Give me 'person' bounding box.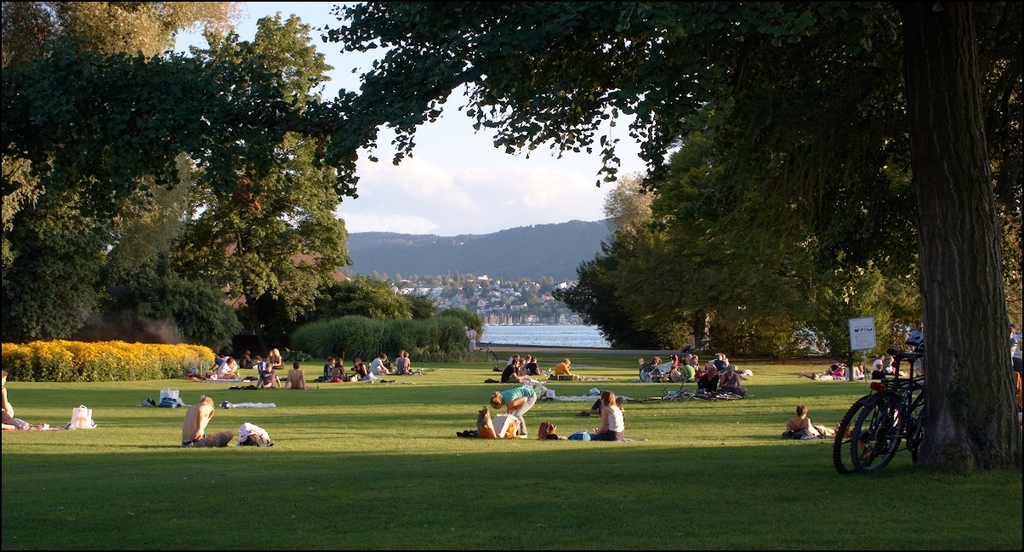
774,394,821,440.
